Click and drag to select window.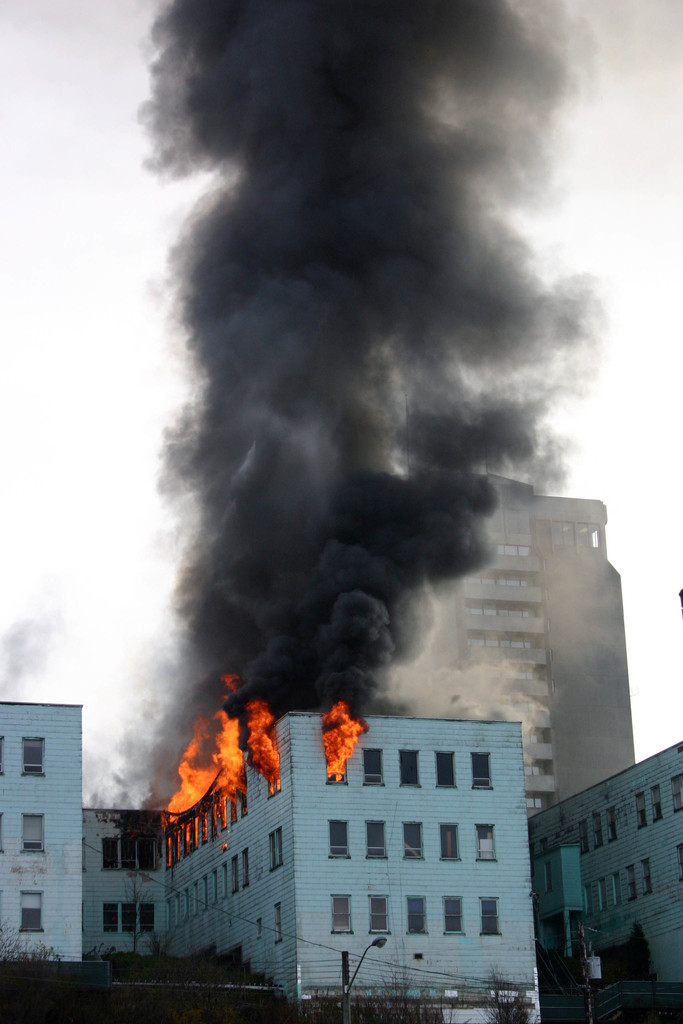
Selection: [x1=475, y1=826, x2=498, y2=861].
